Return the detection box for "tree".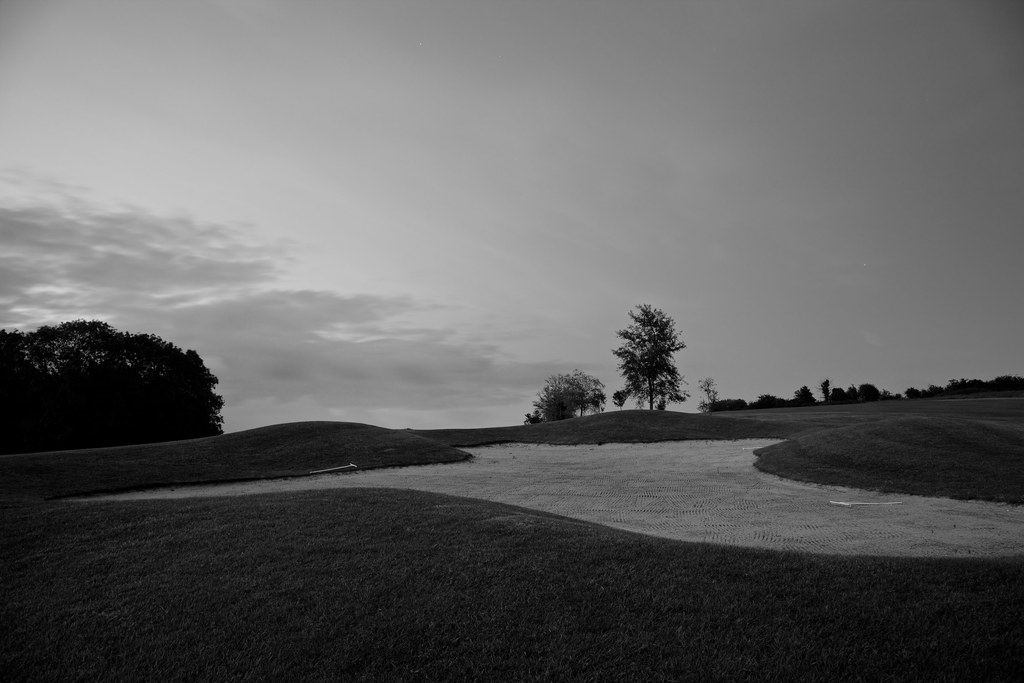
region(526, 365, 601, 421).
